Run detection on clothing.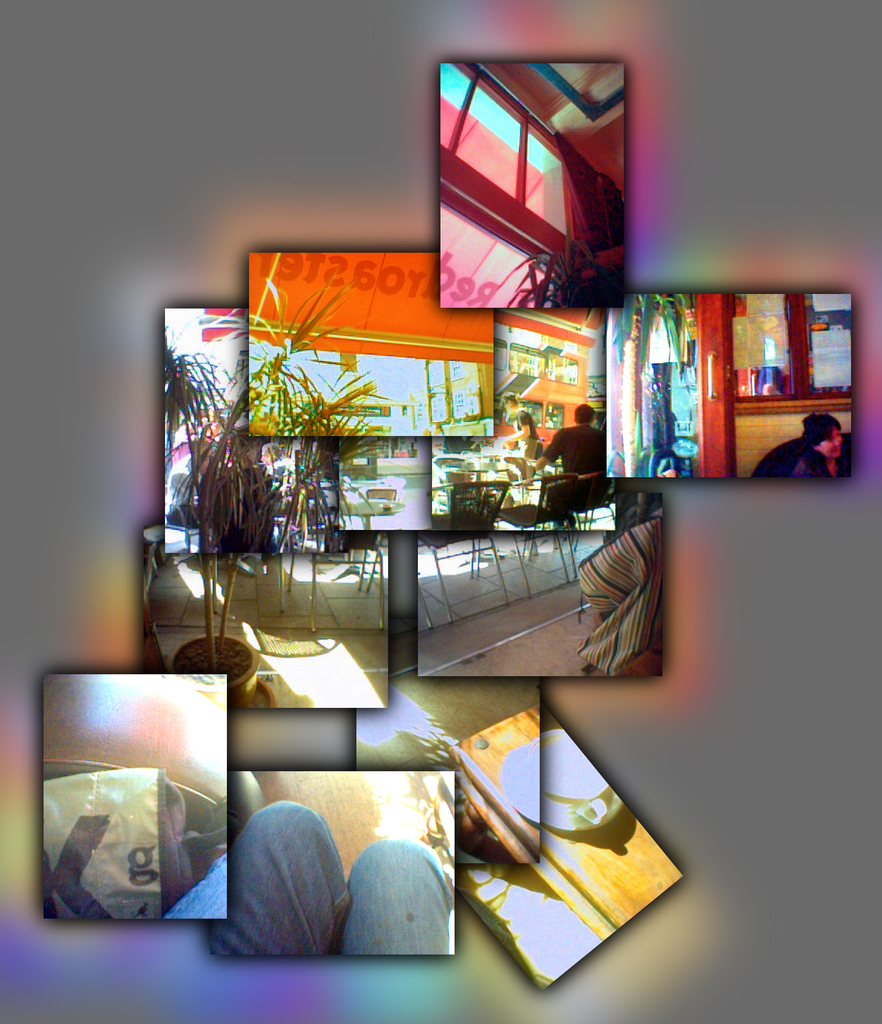
Result: (left=497, top=428, right=544, bottom=468).
